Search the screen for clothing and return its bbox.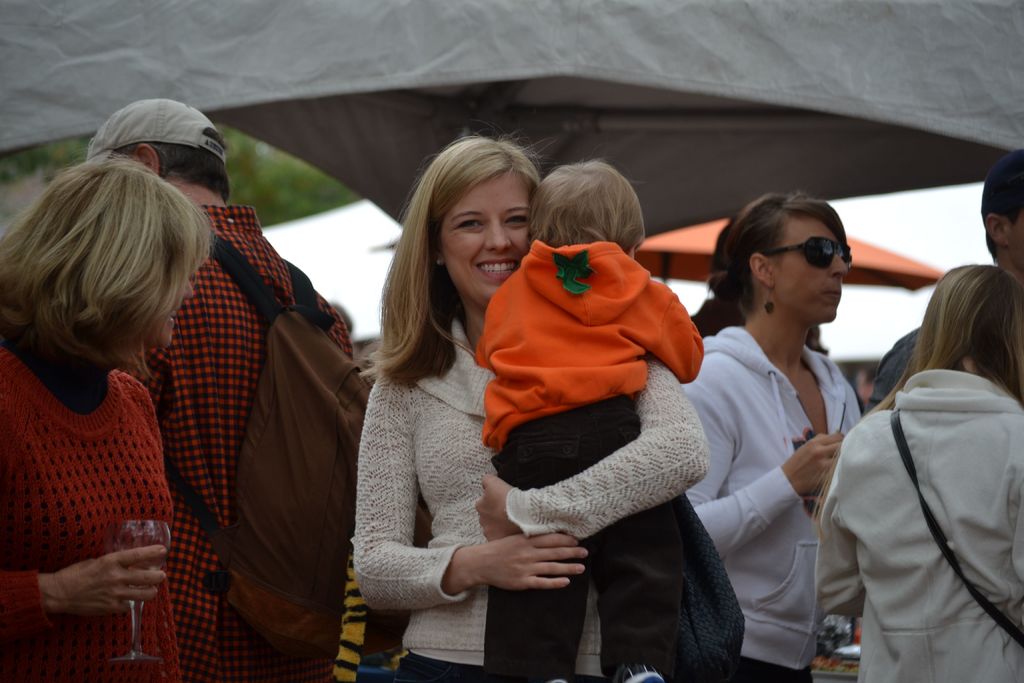
Found: BBox(663, 306, 877, 682).
